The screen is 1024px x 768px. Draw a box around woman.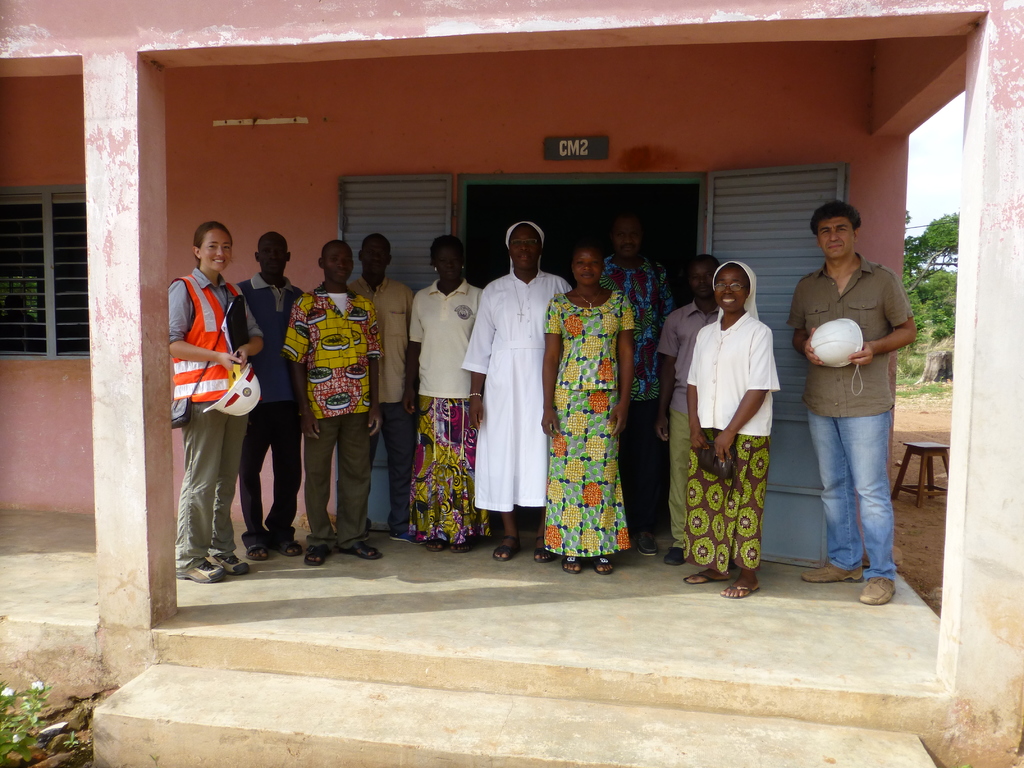
{"x1": 549, "y1": 230, "x2": 645, "y2": 561}.
